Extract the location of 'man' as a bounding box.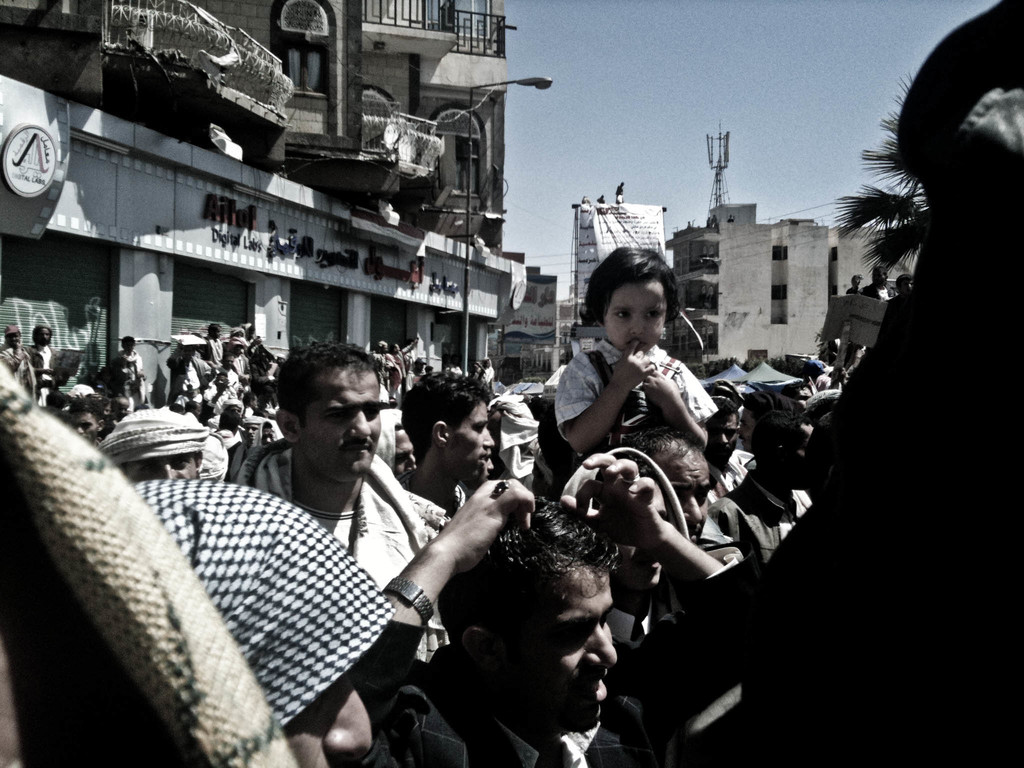
bbox=(398, 370, 494, 515).
